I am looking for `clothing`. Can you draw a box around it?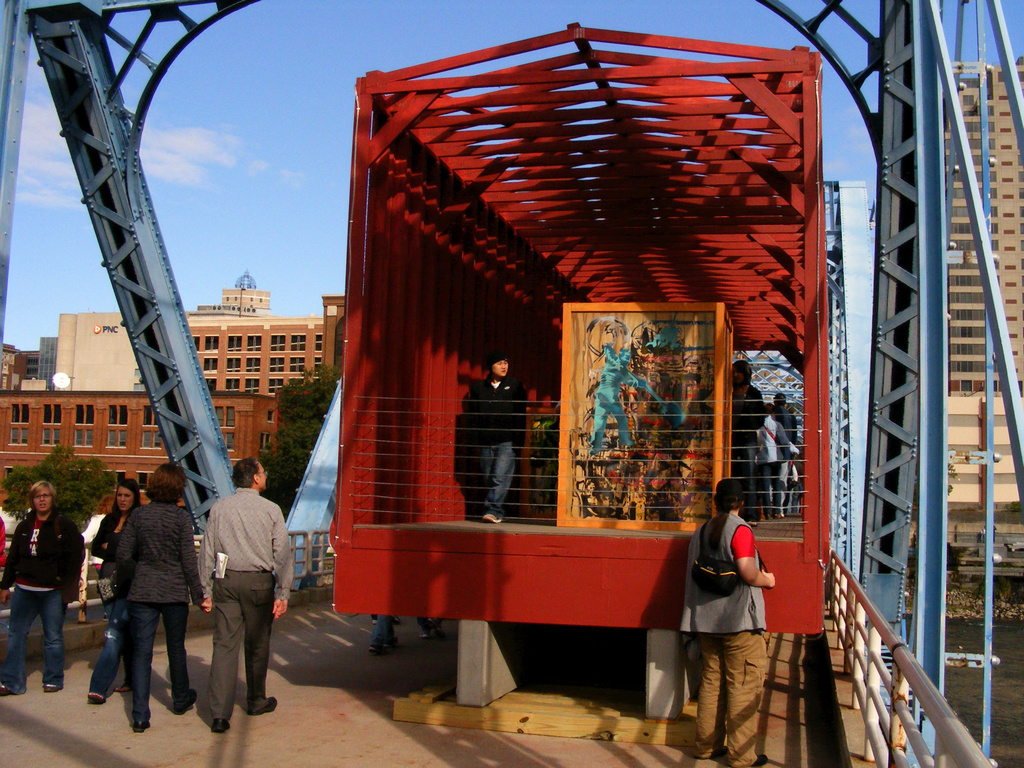
Sure, the bounding box is 85, 504, 142, 716.
